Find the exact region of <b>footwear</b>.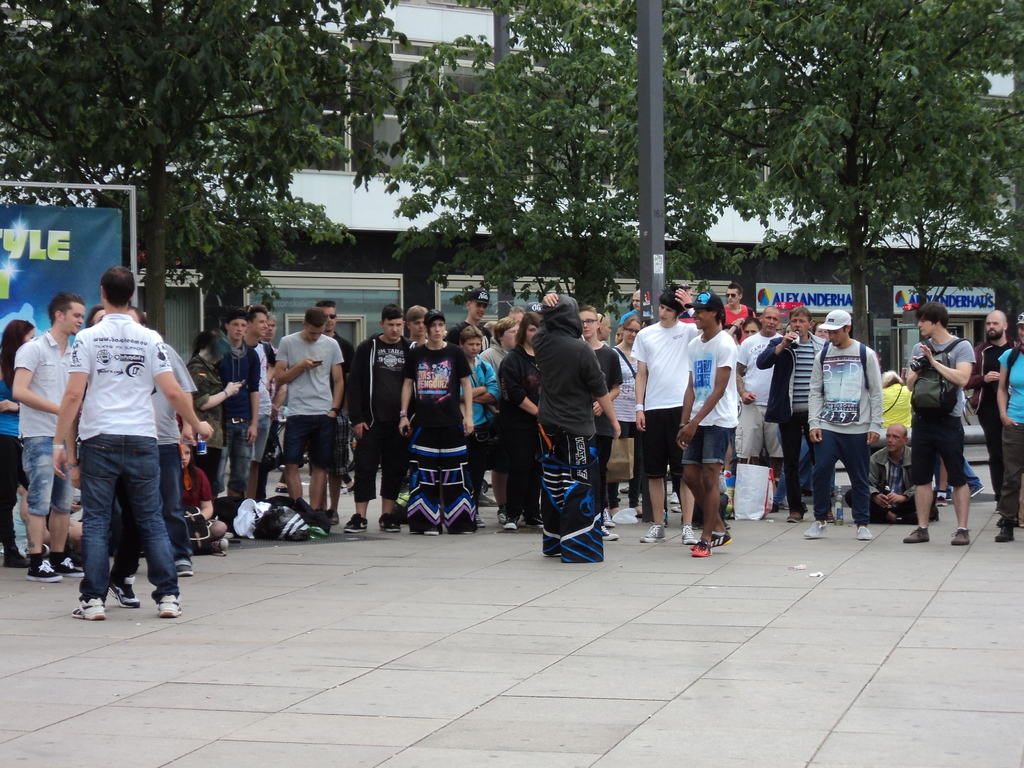
Exact region: BBox(640, 520, 664, 544).
